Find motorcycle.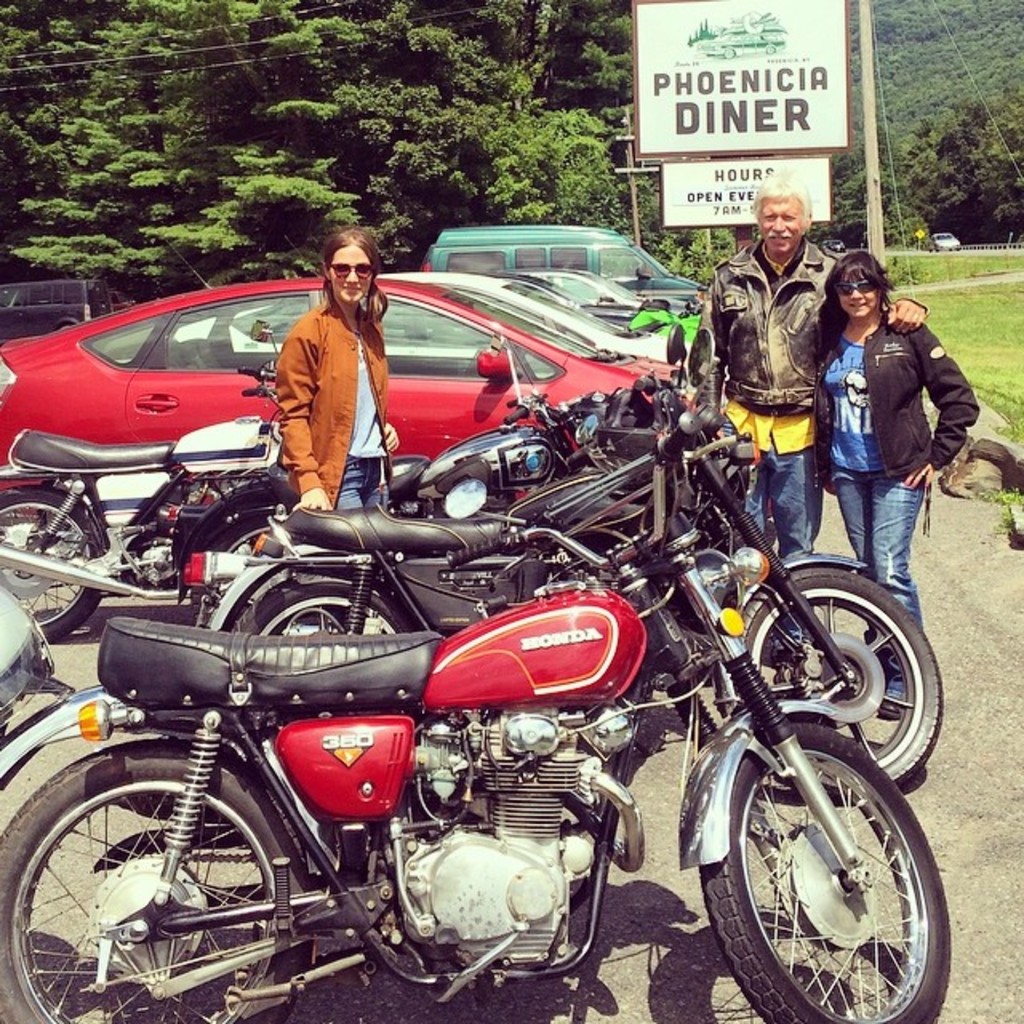
pyautogui.locateOnScreen(162, 336, 586, 554).
